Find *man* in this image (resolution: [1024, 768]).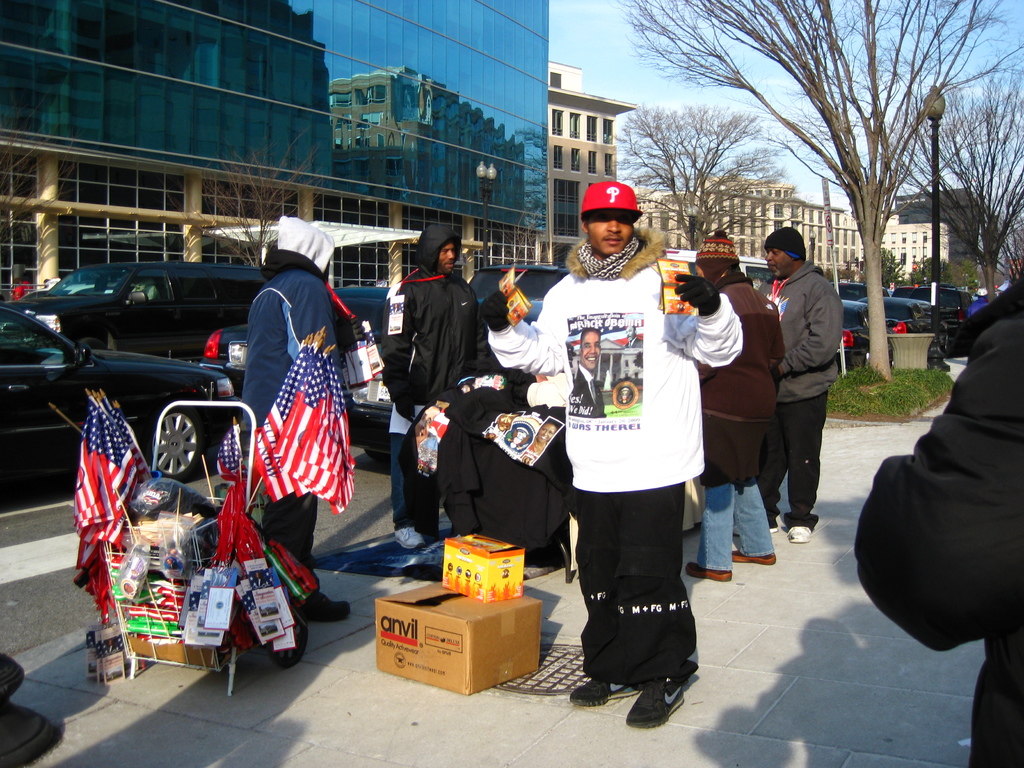
crop(483, 163, 737, 742).
